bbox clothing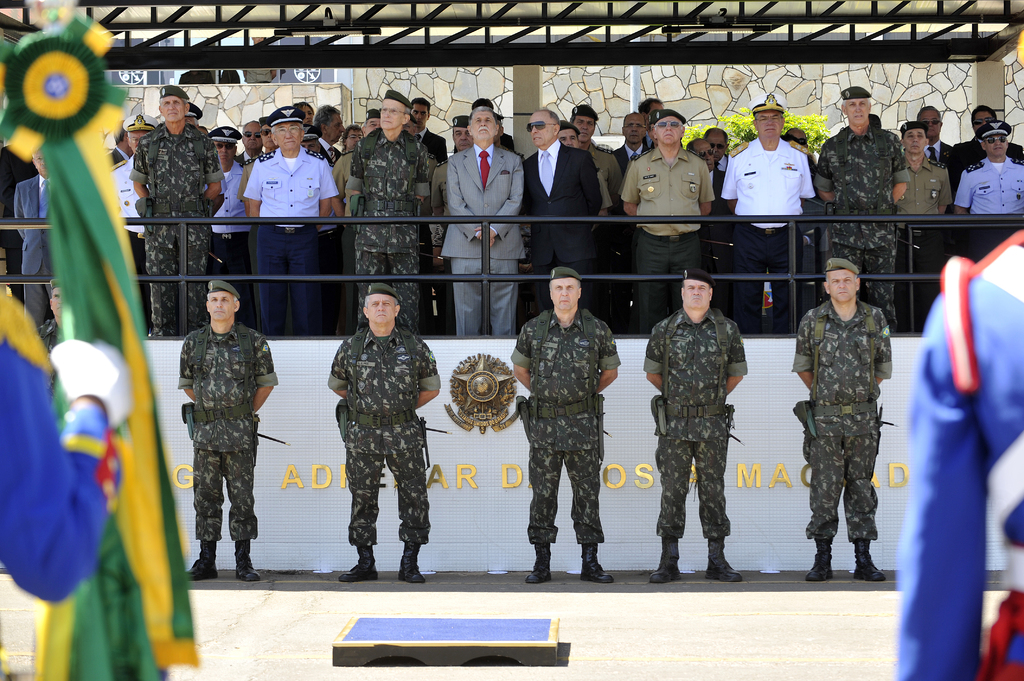
locate(794, 301, 892, 538)
